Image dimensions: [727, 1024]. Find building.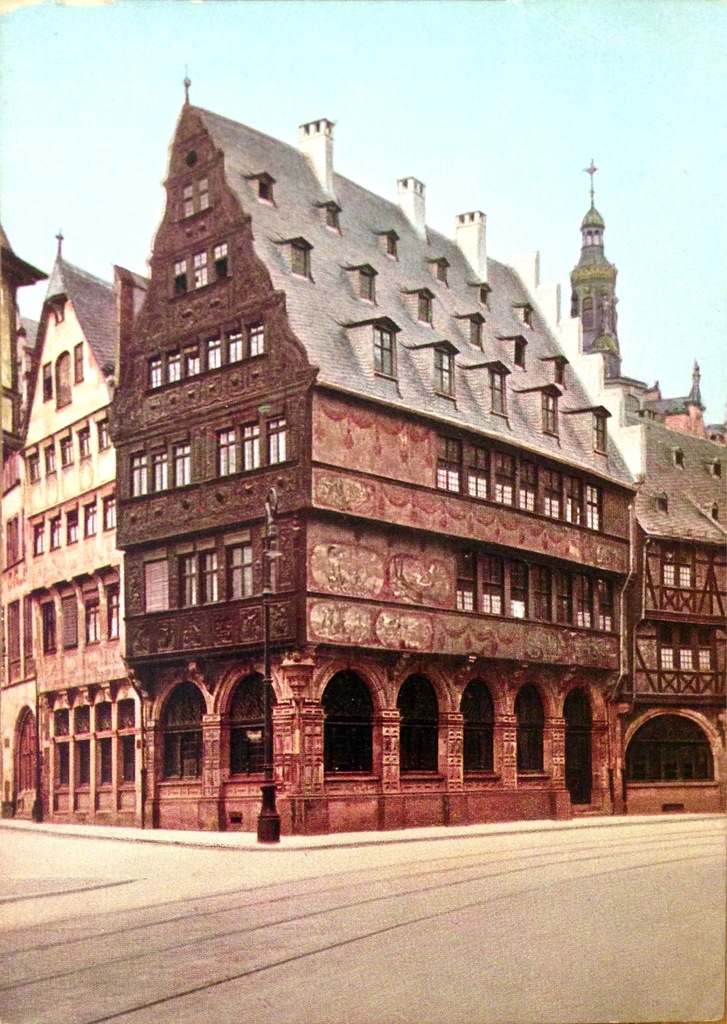
l=590, t=164, r=726, b=820.
